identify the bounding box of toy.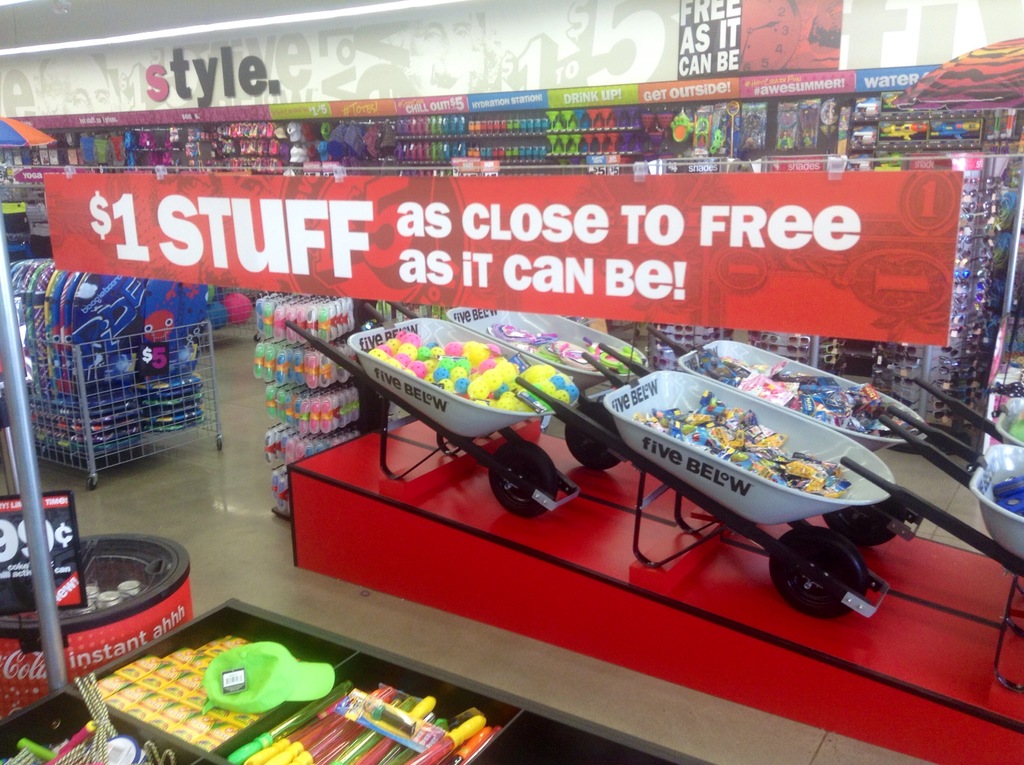
{"x1": 160, "y1": 129, "x2": 178, "y2": 165}.
